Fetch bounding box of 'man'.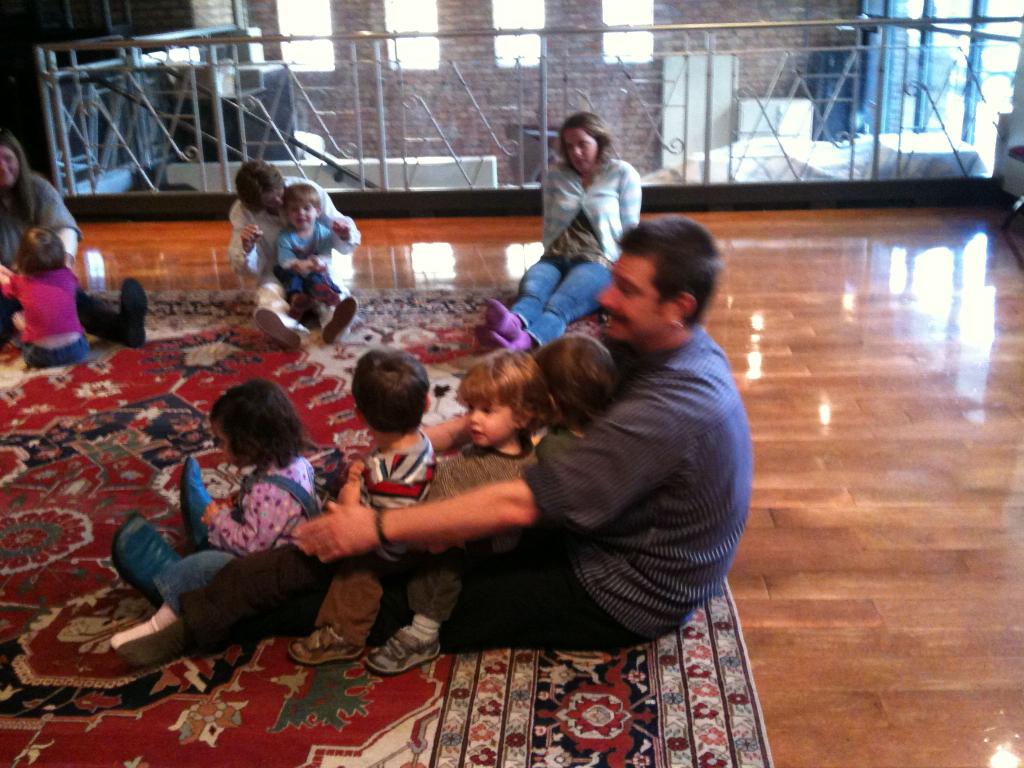
Bbox: (left=109, top=209, right=755, bottom=652).
